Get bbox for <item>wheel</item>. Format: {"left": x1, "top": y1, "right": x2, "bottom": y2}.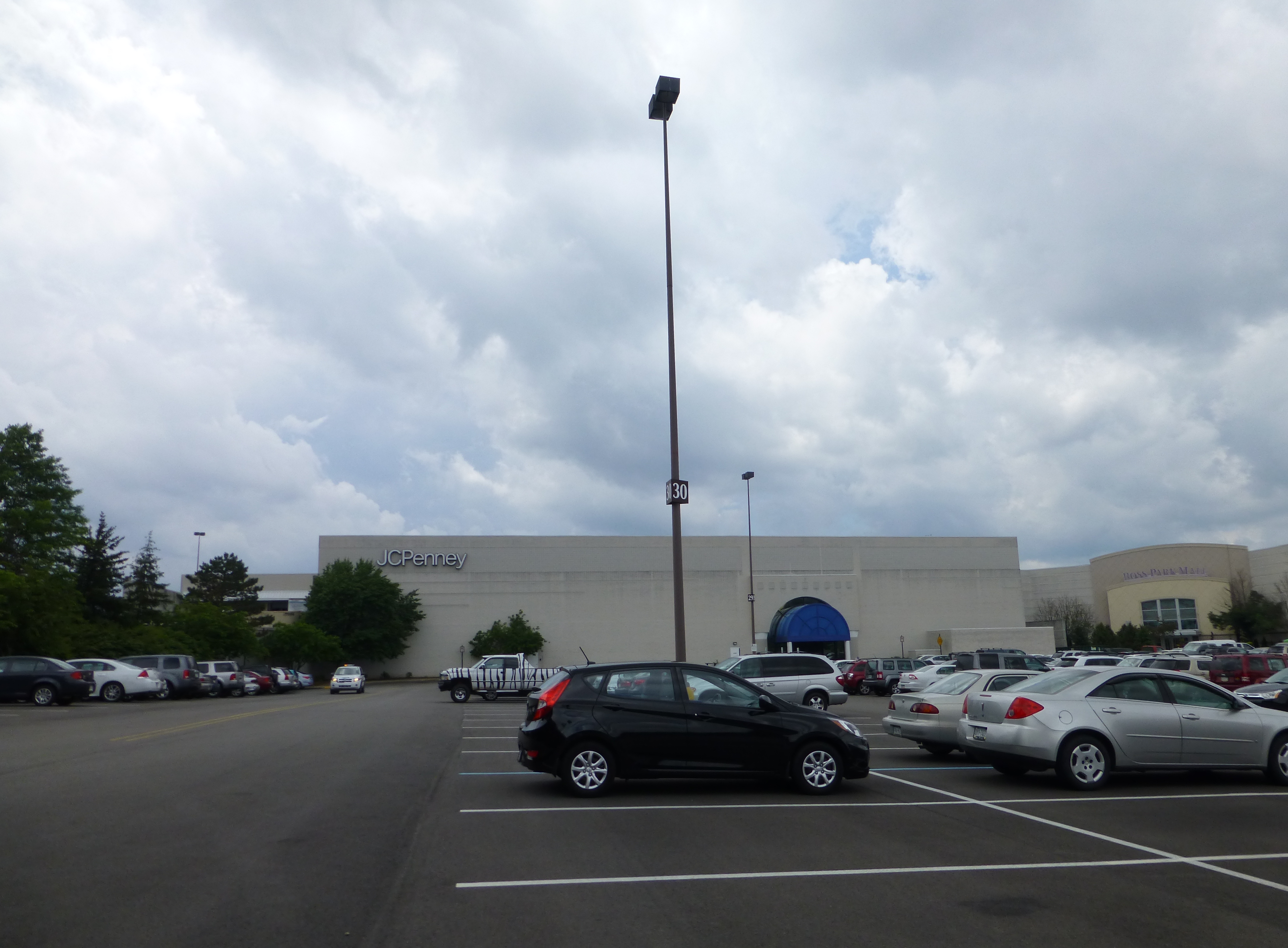
{"left": 244, "top": 226, "right": 255, "bottom": 241}.
